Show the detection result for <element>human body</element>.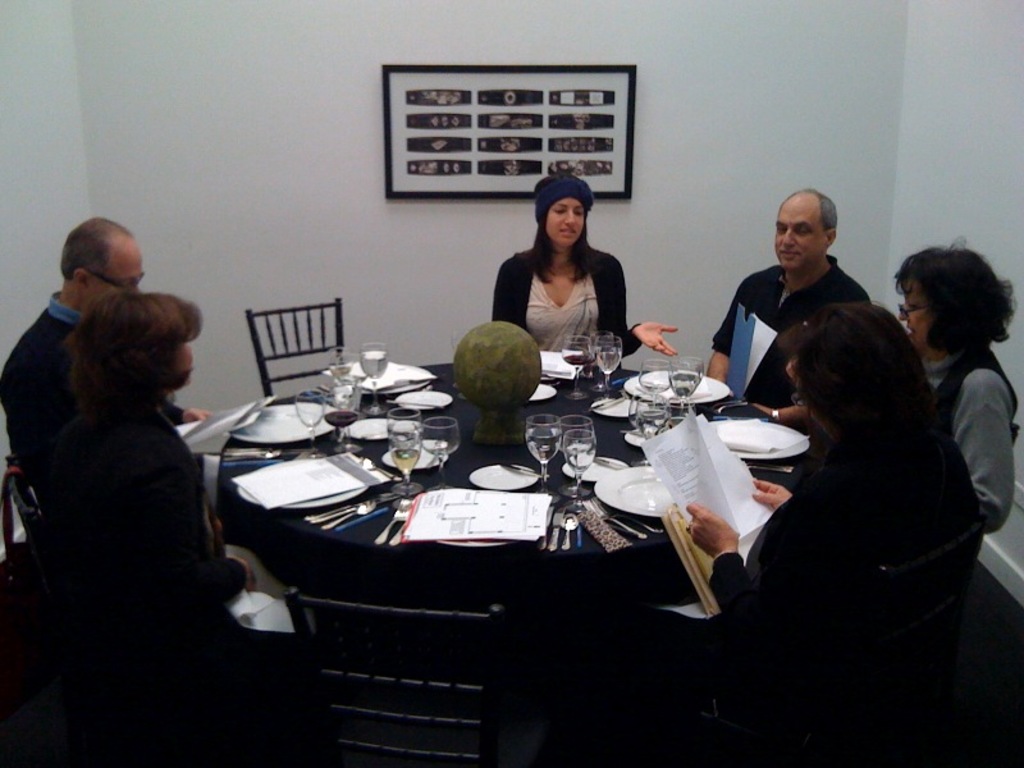
detection(924, 346, 1023, 541).
